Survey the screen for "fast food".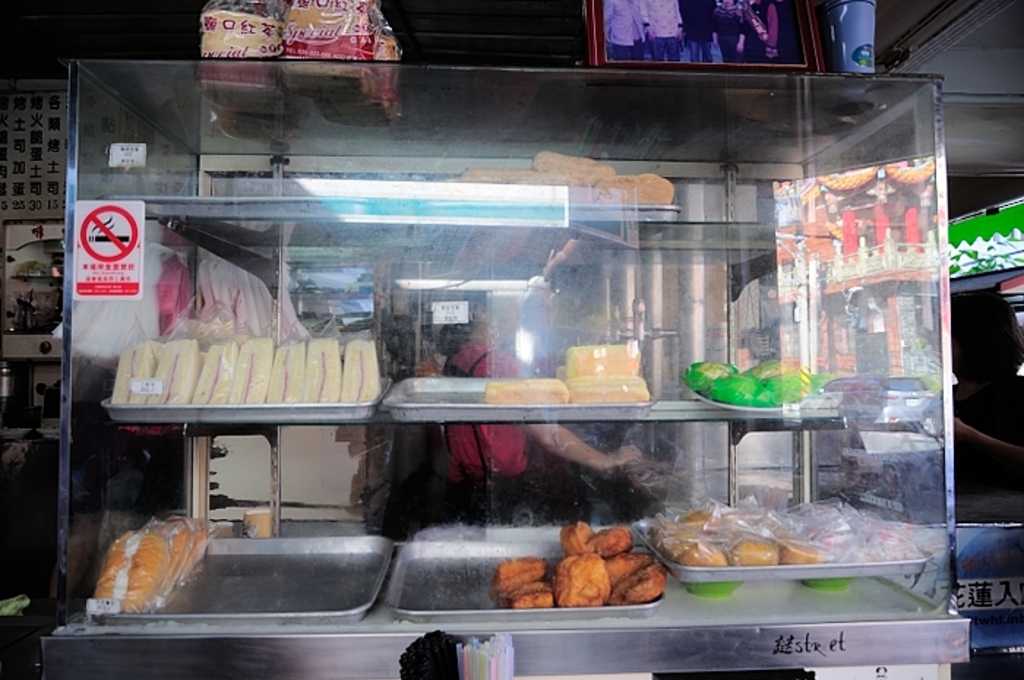
Survey found: (left=560, top=339, right=636, bottom=374).
